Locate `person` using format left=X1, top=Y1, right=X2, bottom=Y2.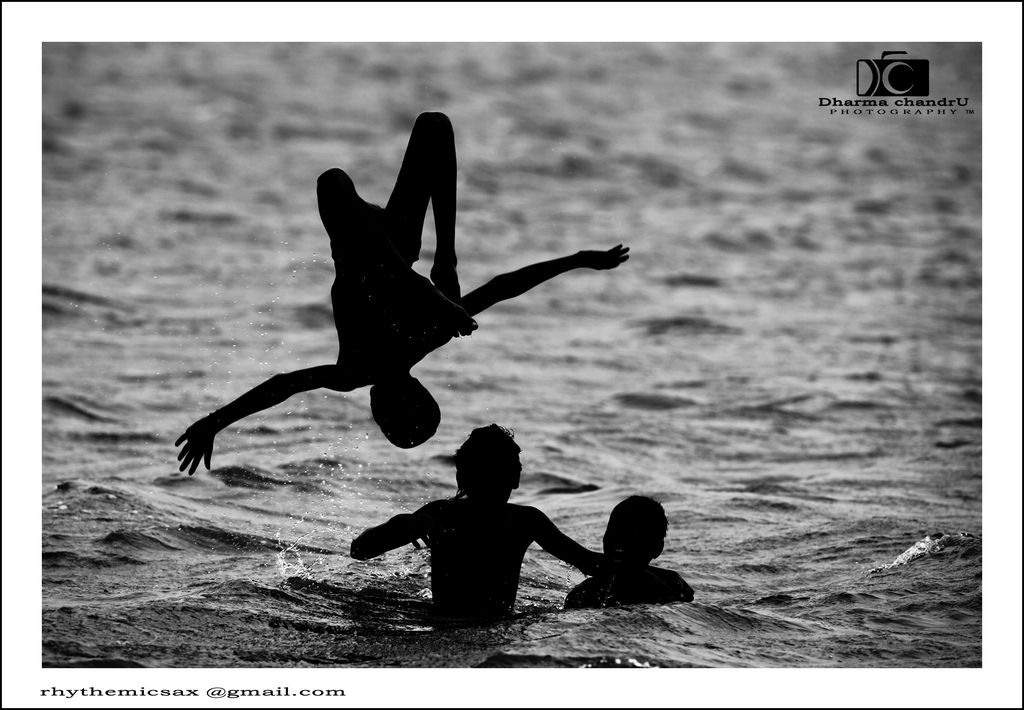
left=212, top=77, right=617, bottom=496.
